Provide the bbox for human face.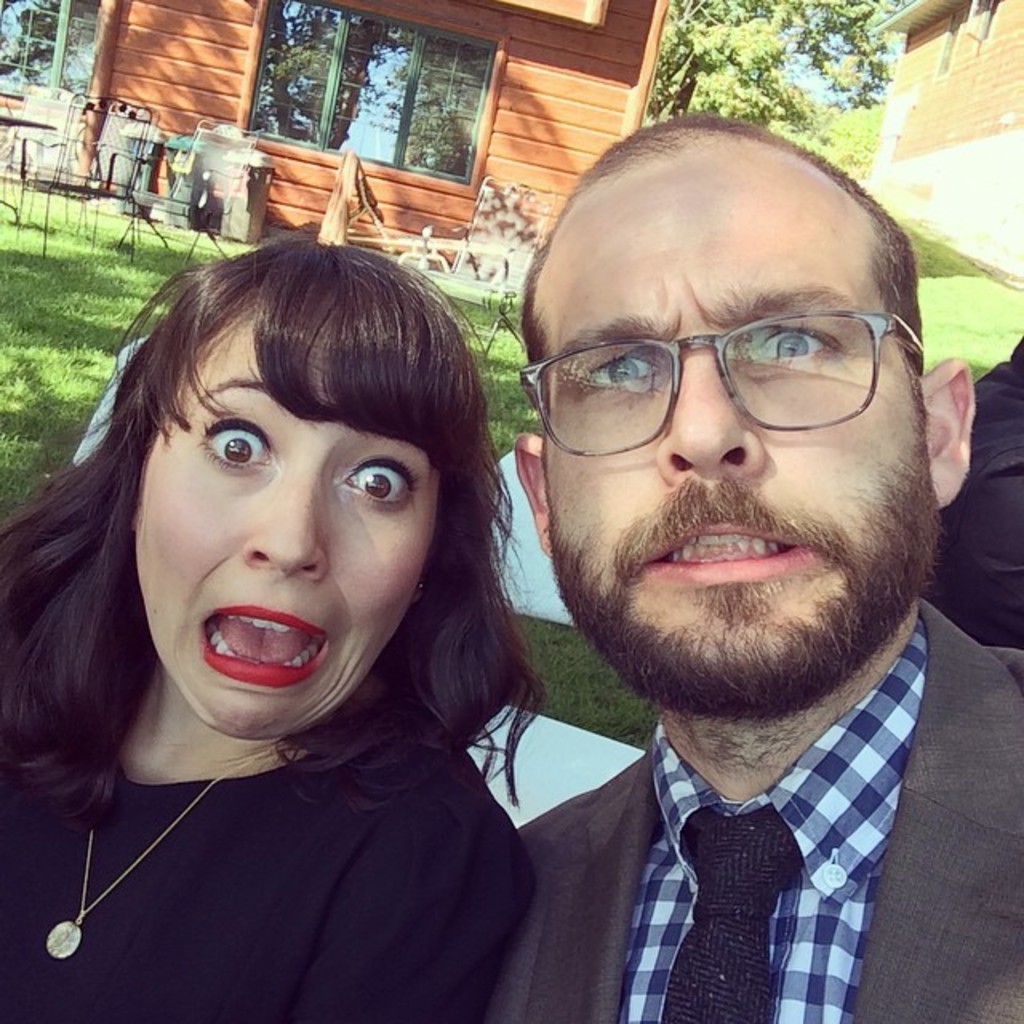
<bbox>136, 325, 437, 739</bbox>.
